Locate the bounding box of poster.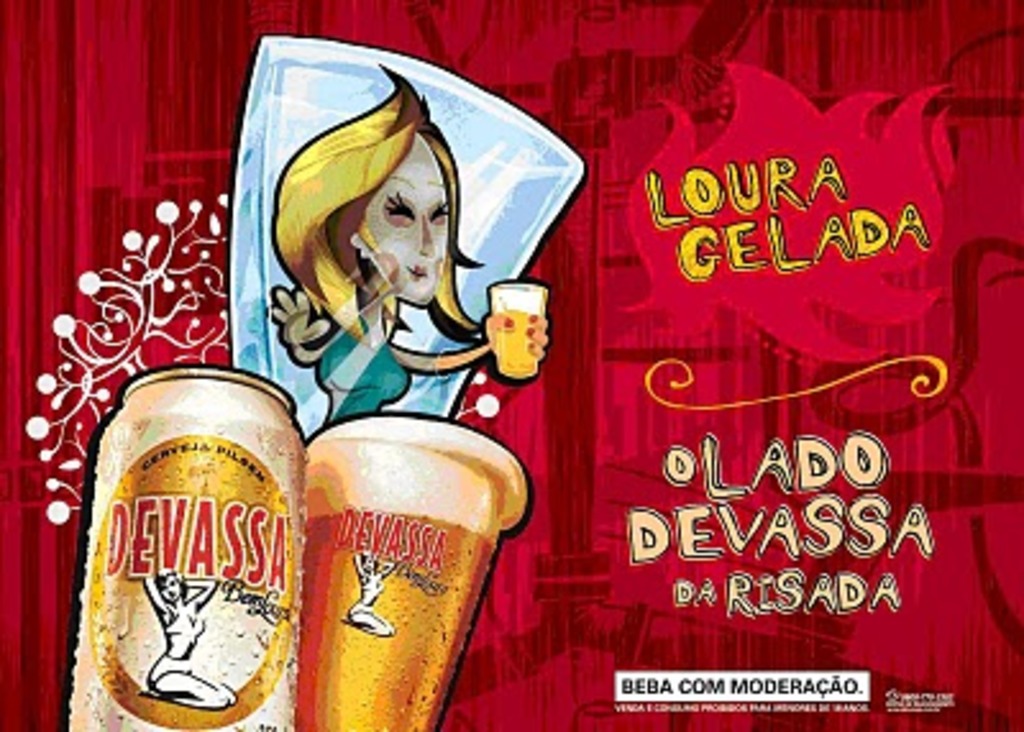
Bounding box: l=0, t=0, r=1021, b=729.
